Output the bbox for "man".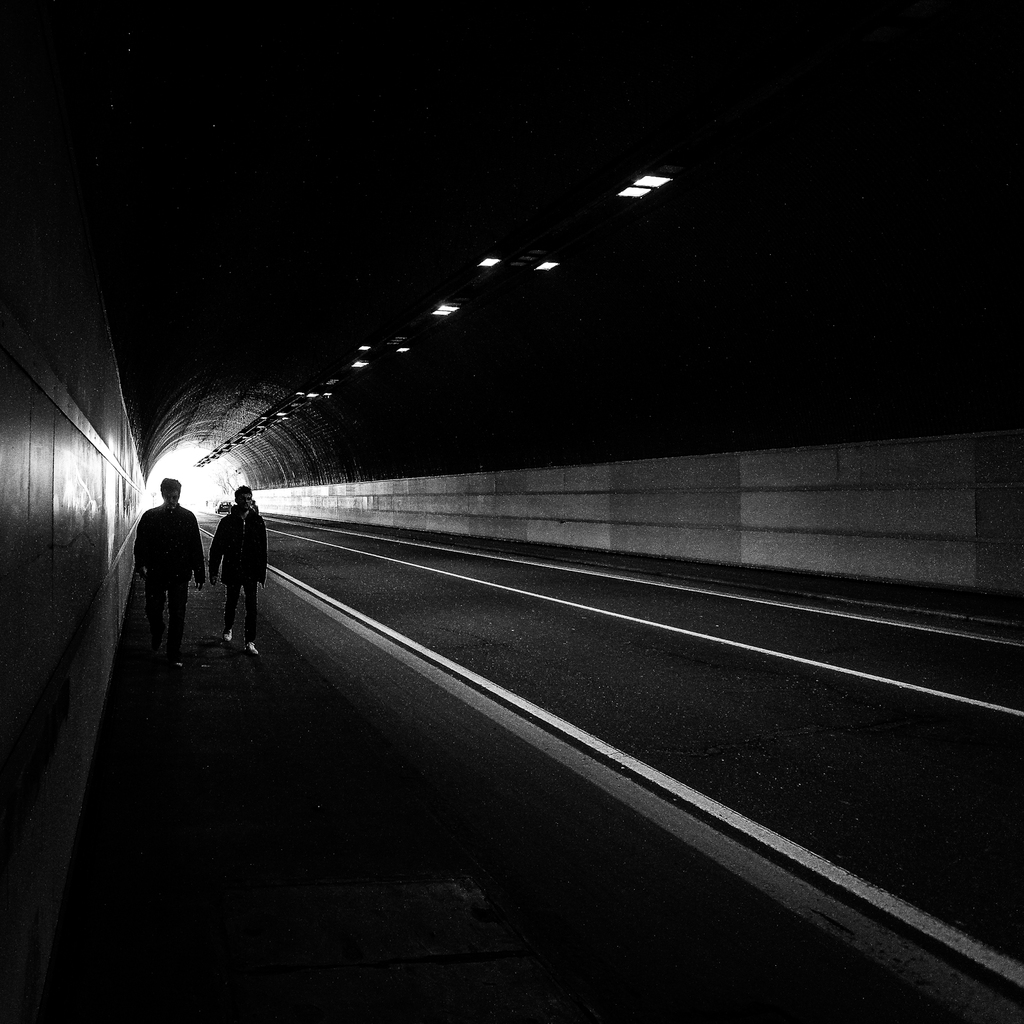
region(209, 483, 266, 659).
